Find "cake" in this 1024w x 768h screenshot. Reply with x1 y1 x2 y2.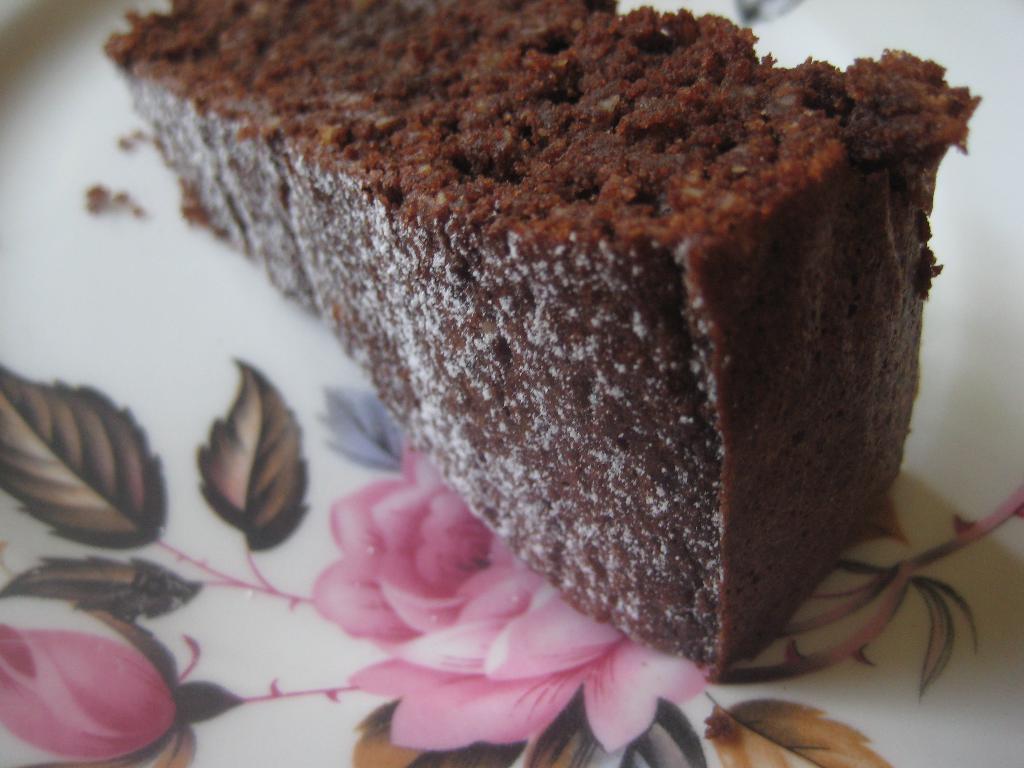
103 0 984 685.
